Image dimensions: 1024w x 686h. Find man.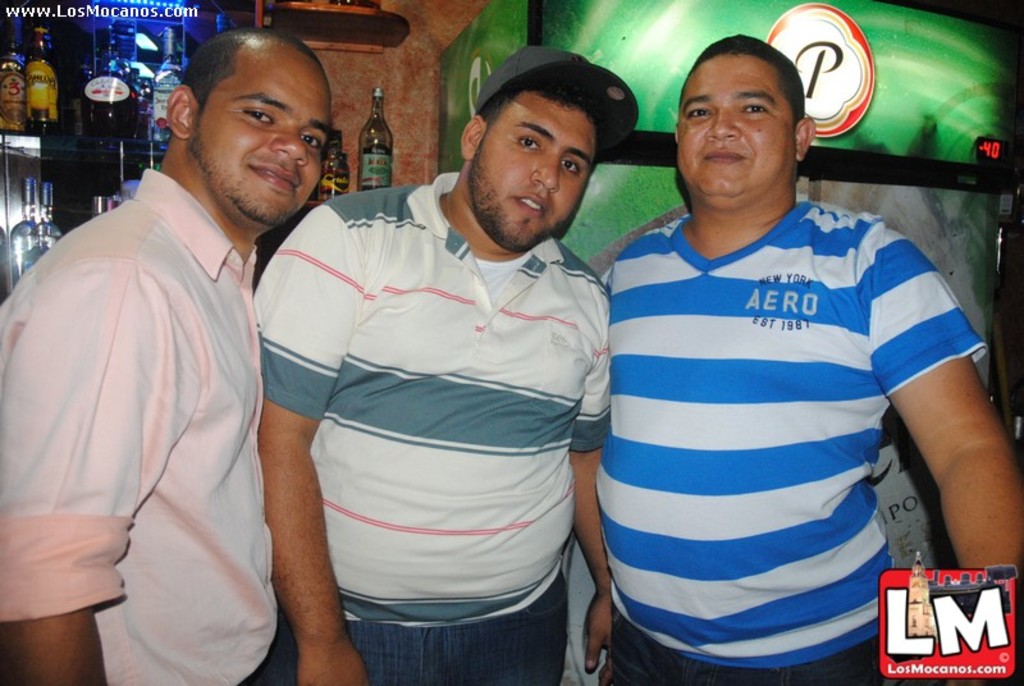
<bbox>0, 20, 334, 685</bbox>.
